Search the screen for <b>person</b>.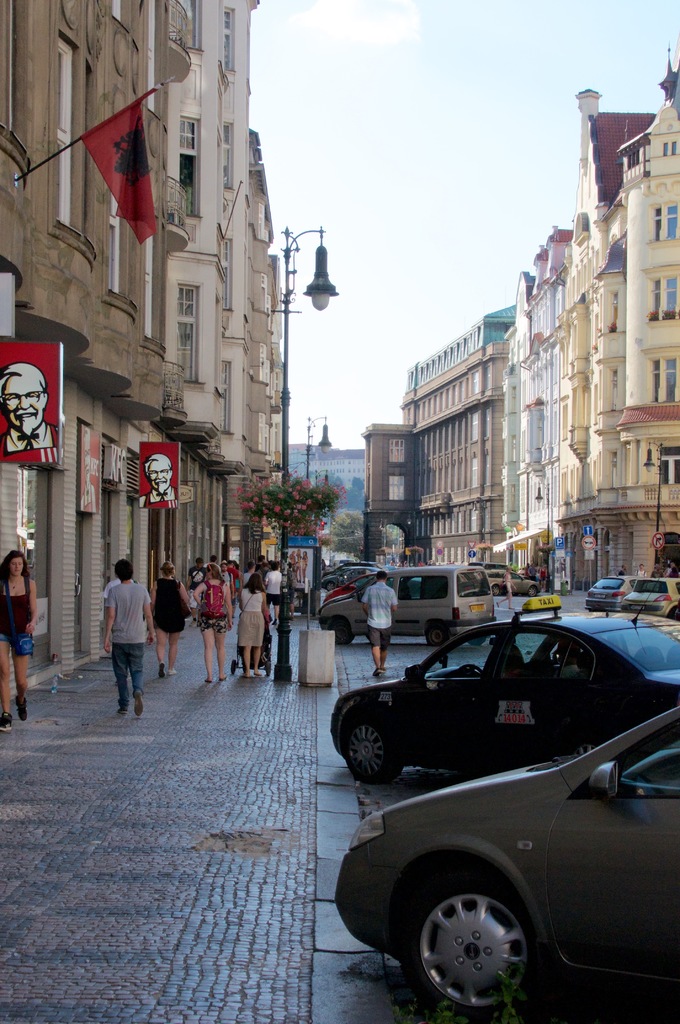
Found at detection(261, 558, 280, 611).
